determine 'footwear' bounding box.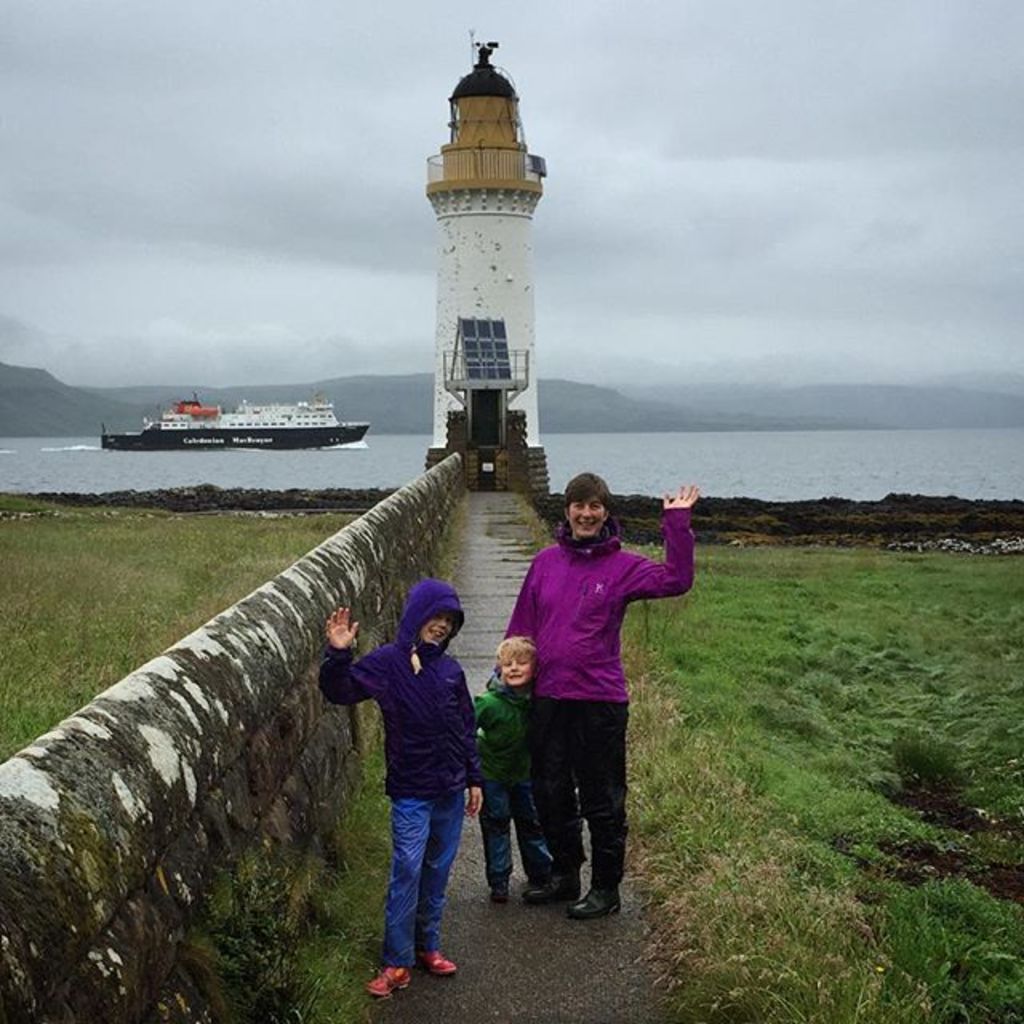
Determined: bbox=(490, 883, 507, 899).
